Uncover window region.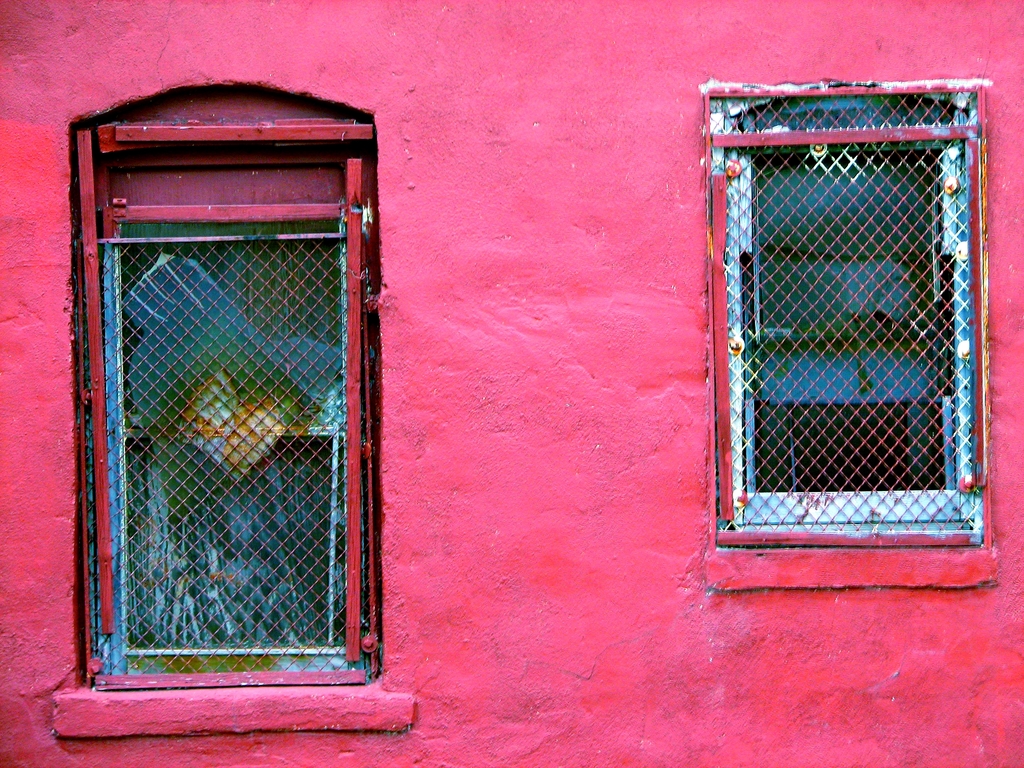
Uncovered: 73:82:380:691.
